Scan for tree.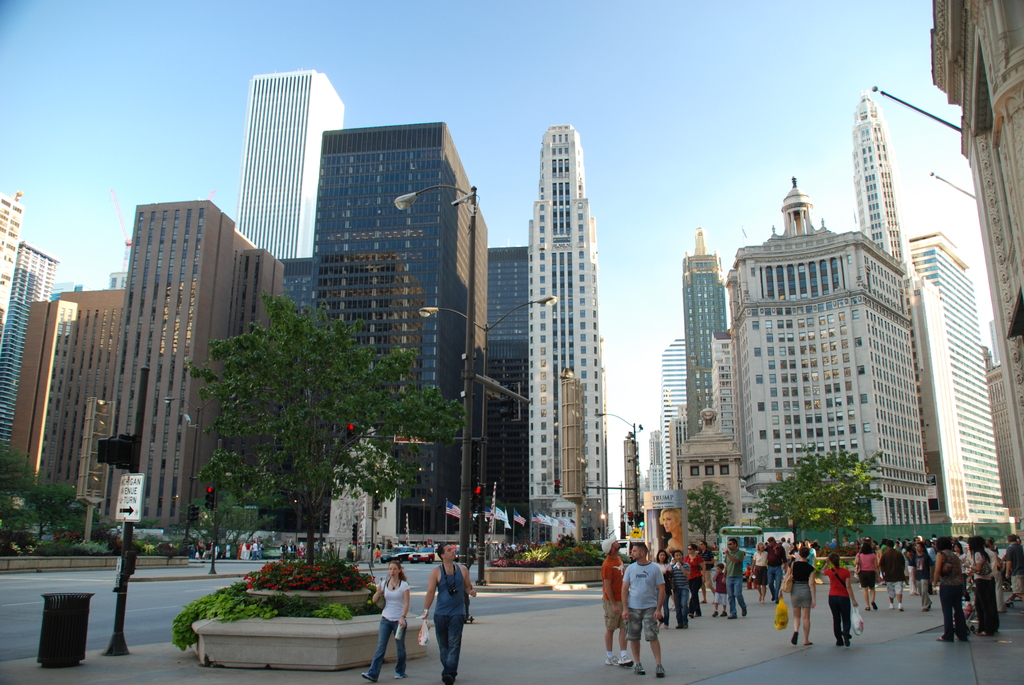
Scan result: box=[18, 480, 108, 545].
